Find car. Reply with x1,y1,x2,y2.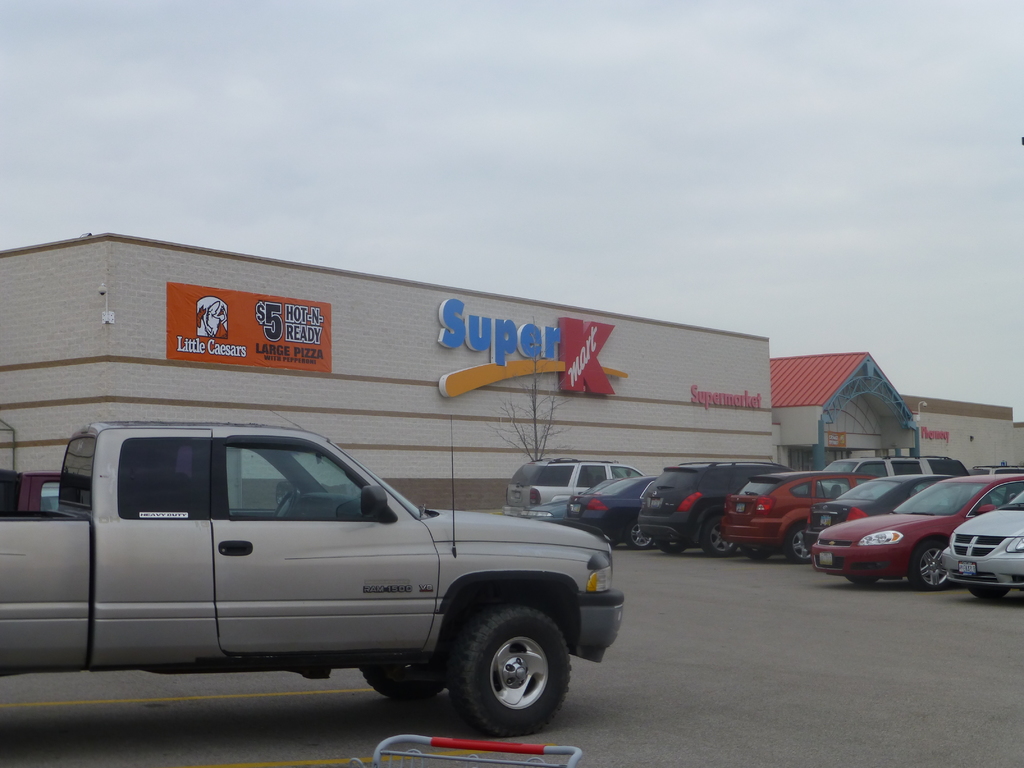
805,475,959,553.
